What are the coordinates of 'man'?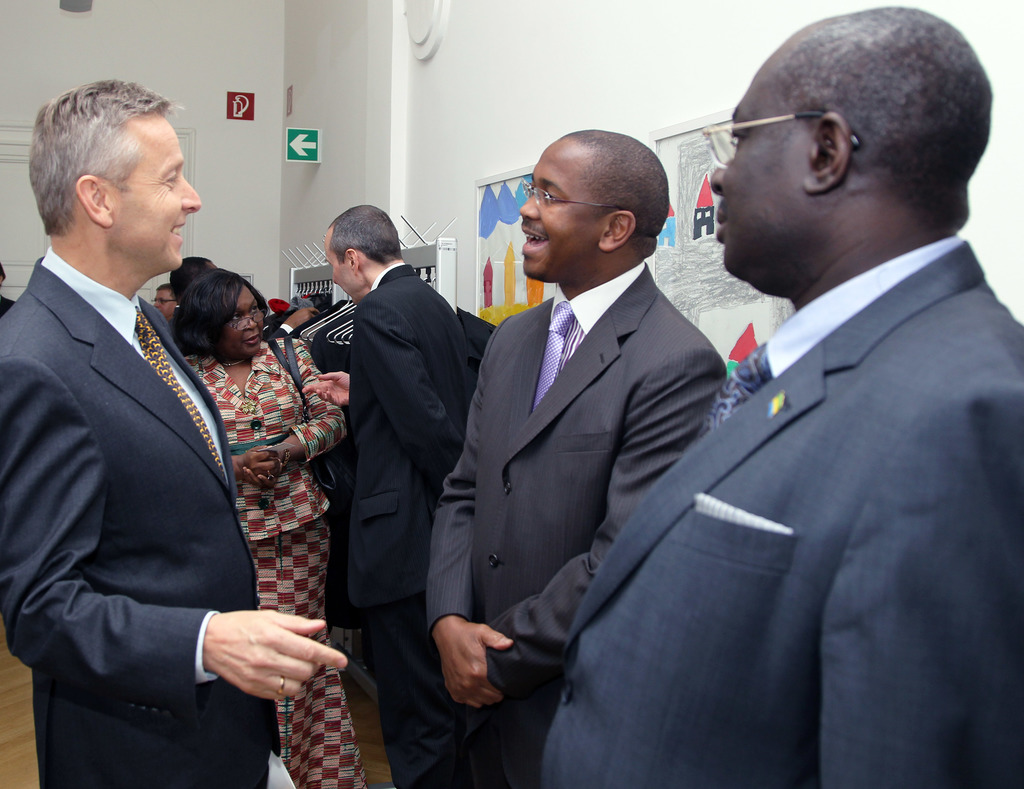
crop(597, 10, 1023, 779).
